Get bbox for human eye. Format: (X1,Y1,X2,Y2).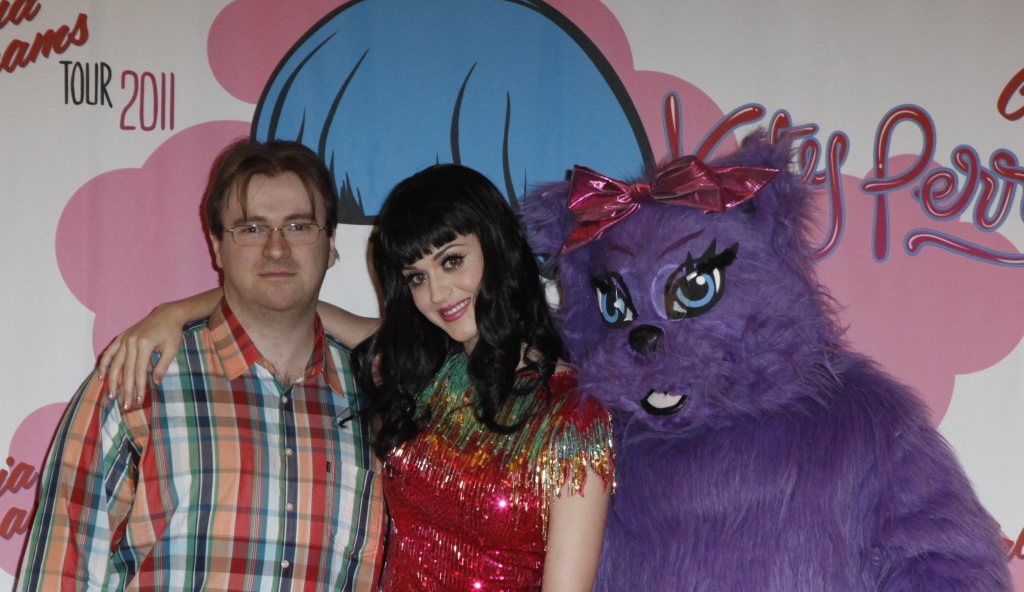
(404,270,428,290).
